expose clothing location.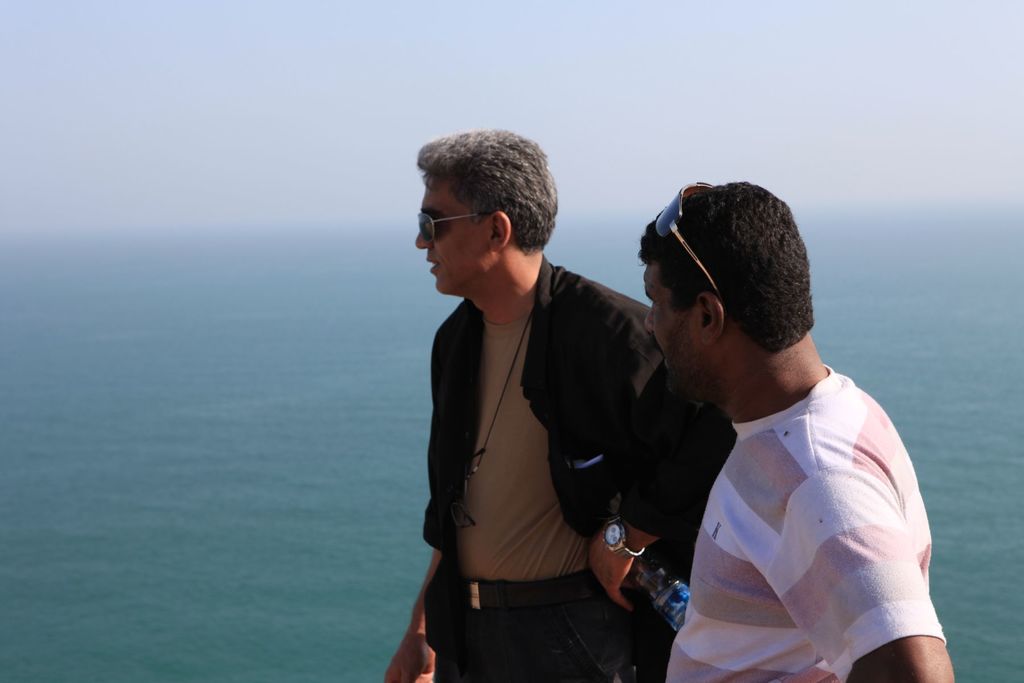
Exposed at bbox=(402, 248, 696, 682).
